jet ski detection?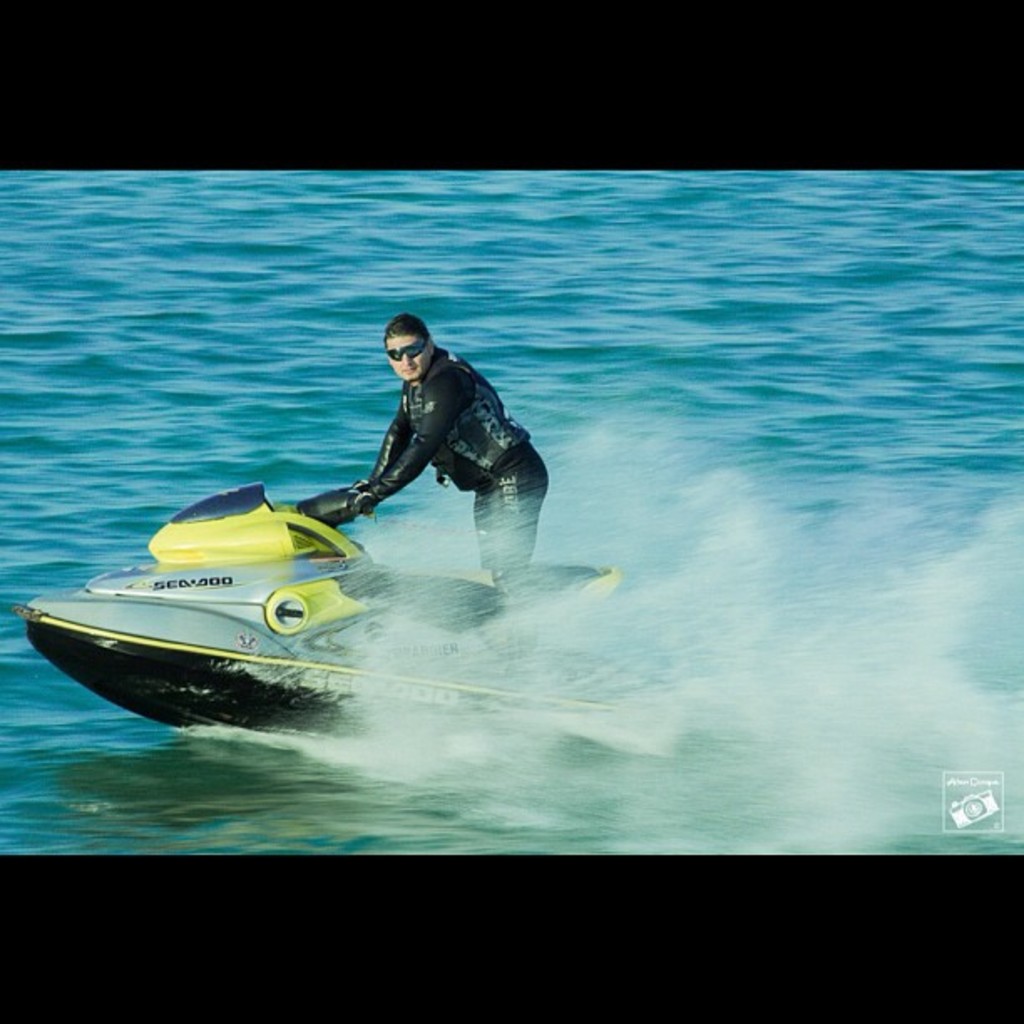
box(20, 490, 745, 753)
